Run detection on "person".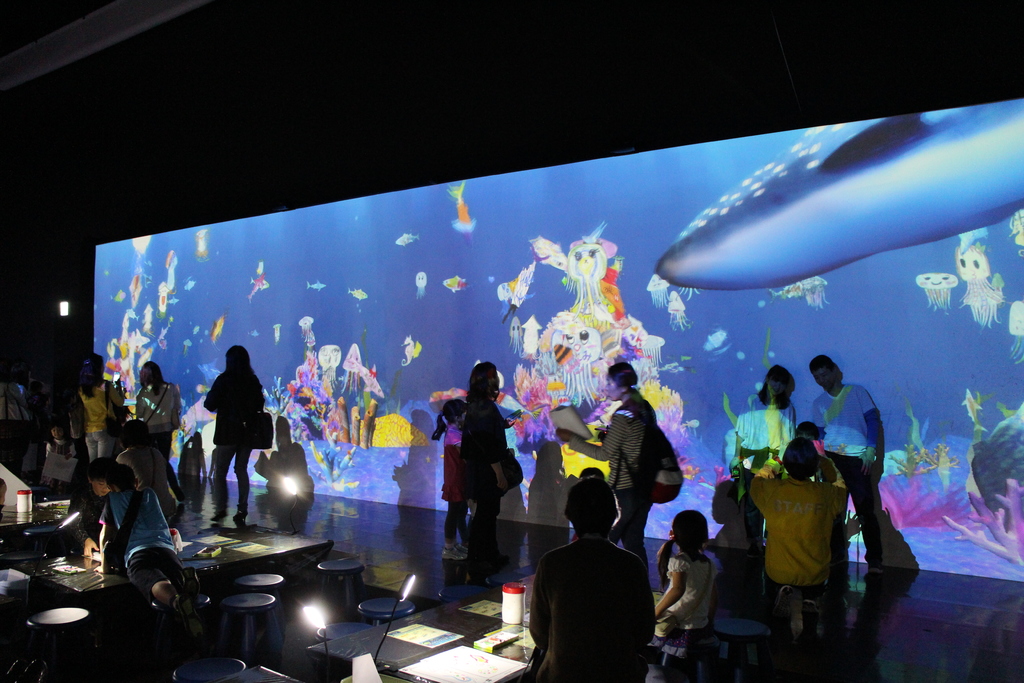
Result: bbox=(204, 338, 276, 492).
